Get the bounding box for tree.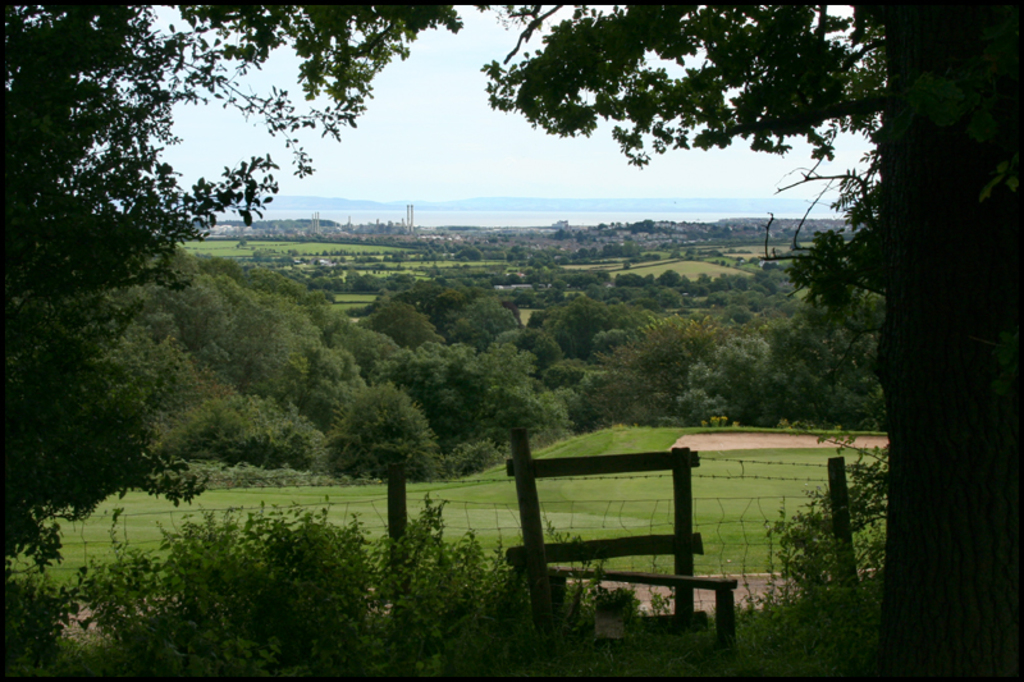
{"left": 483, "top": 0, "right": 1023, "bottom": 681}.
